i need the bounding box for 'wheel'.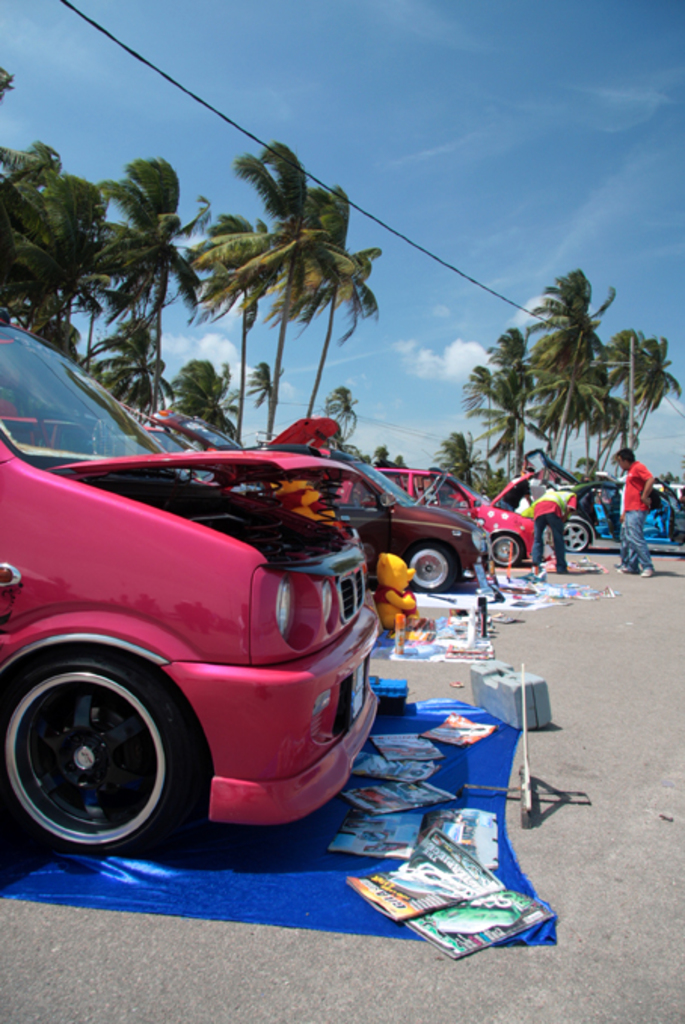
Here it is: 0 641 216 870.
